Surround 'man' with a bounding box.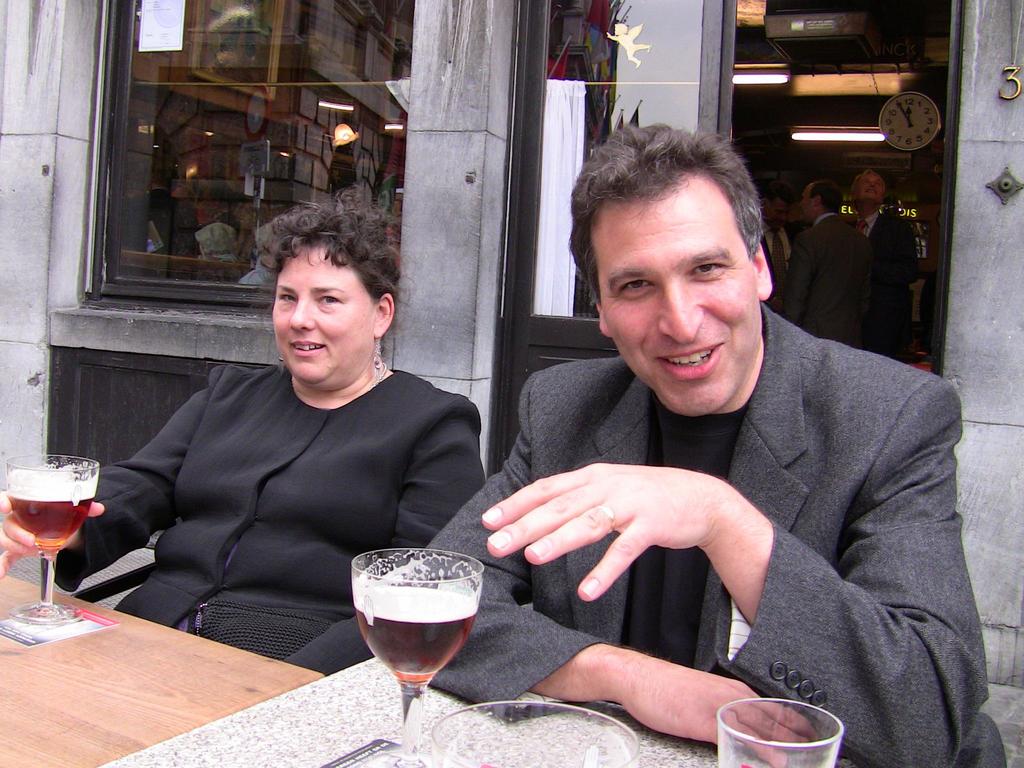
x1=787, y1=176, x2=870, y2=341.
